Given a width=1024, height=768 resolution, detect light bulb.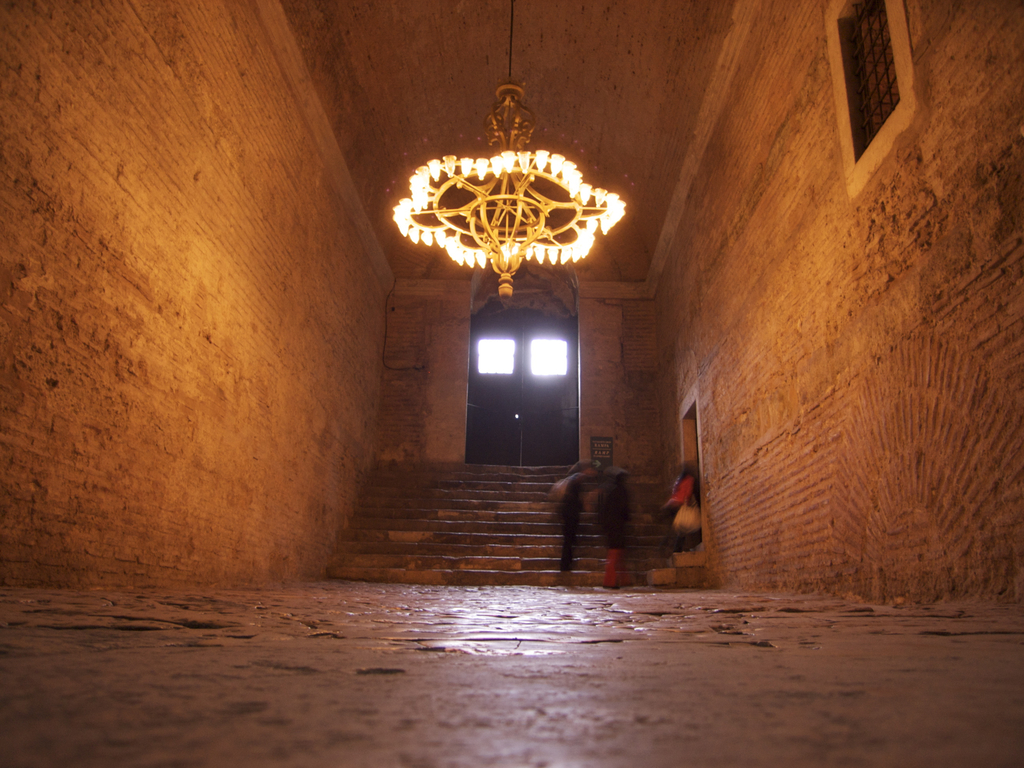
[x1=426, y1=154, x2=439, y2=180].
